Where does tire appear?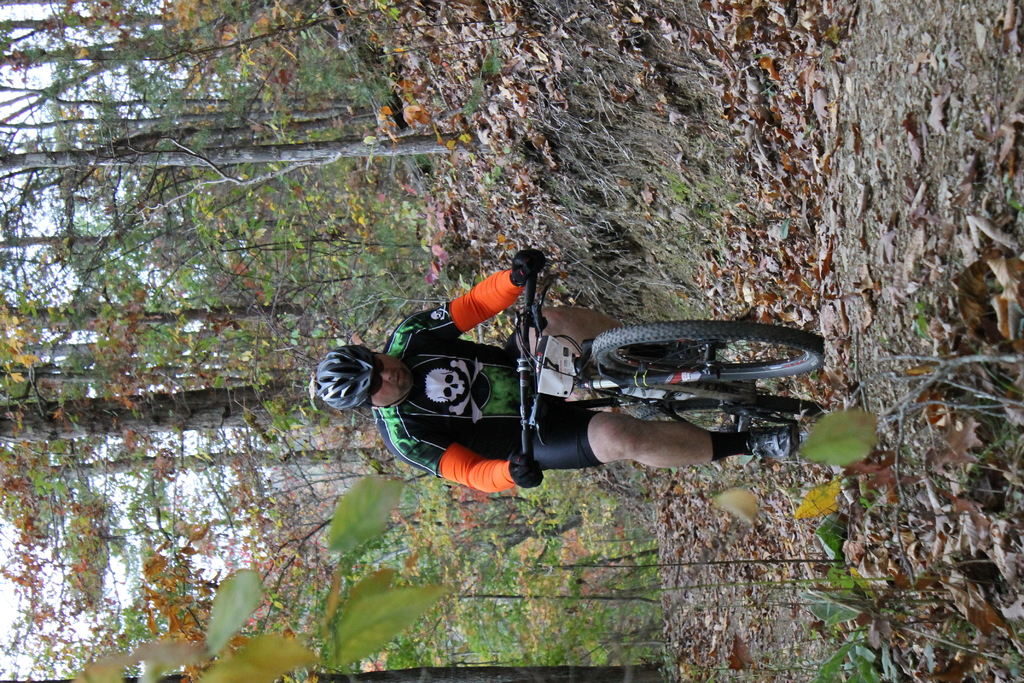
Appears at {"x1": 591, "y1": 320, "x2": 826, "y2": 387}.
